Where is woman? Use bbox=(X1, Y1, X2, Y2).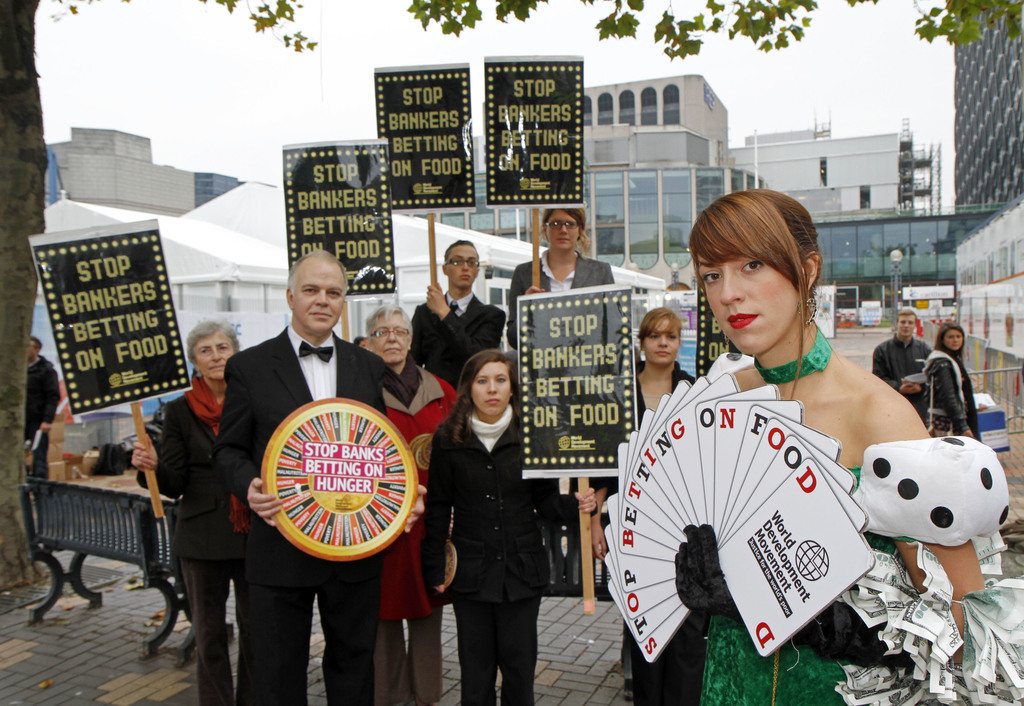
bbox=(362, 302, 455, 705).
